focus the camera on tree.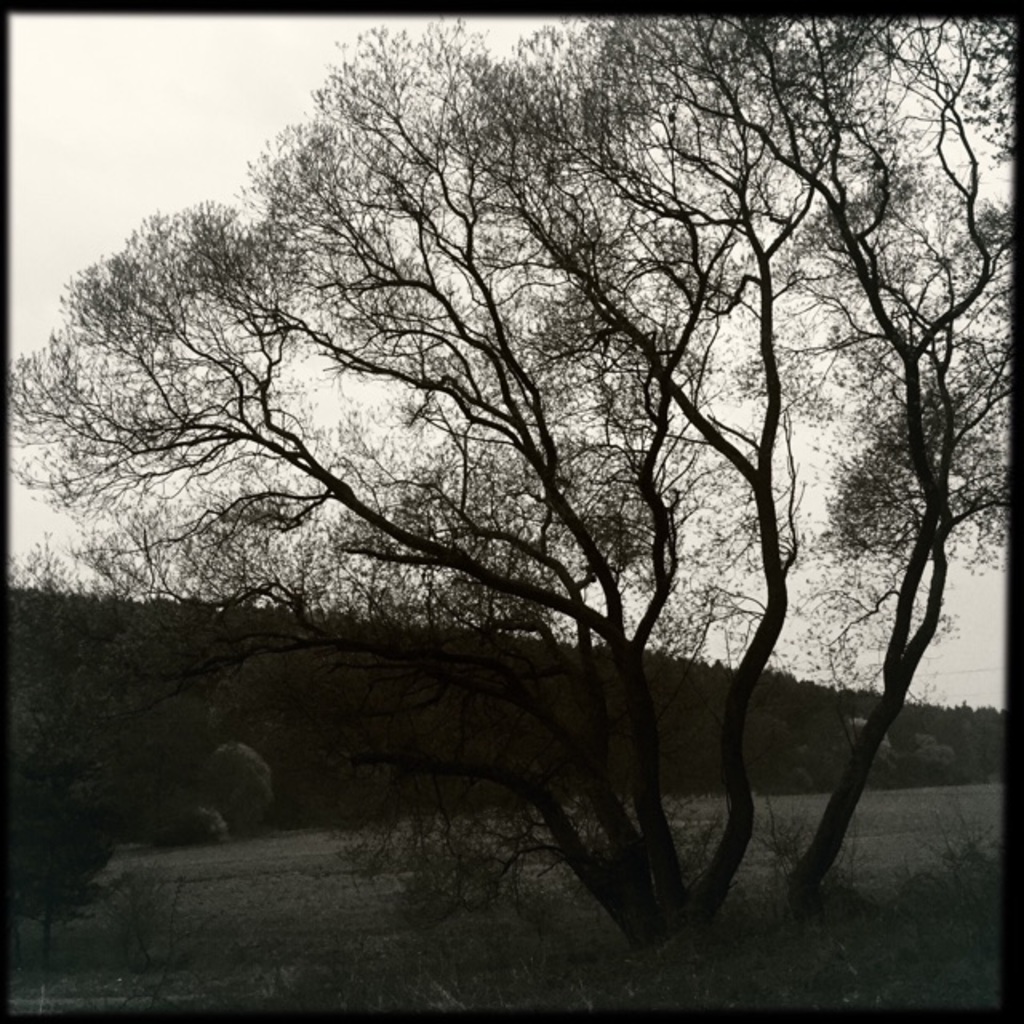
Focus region: Rect(46, 14, 976, 995).
